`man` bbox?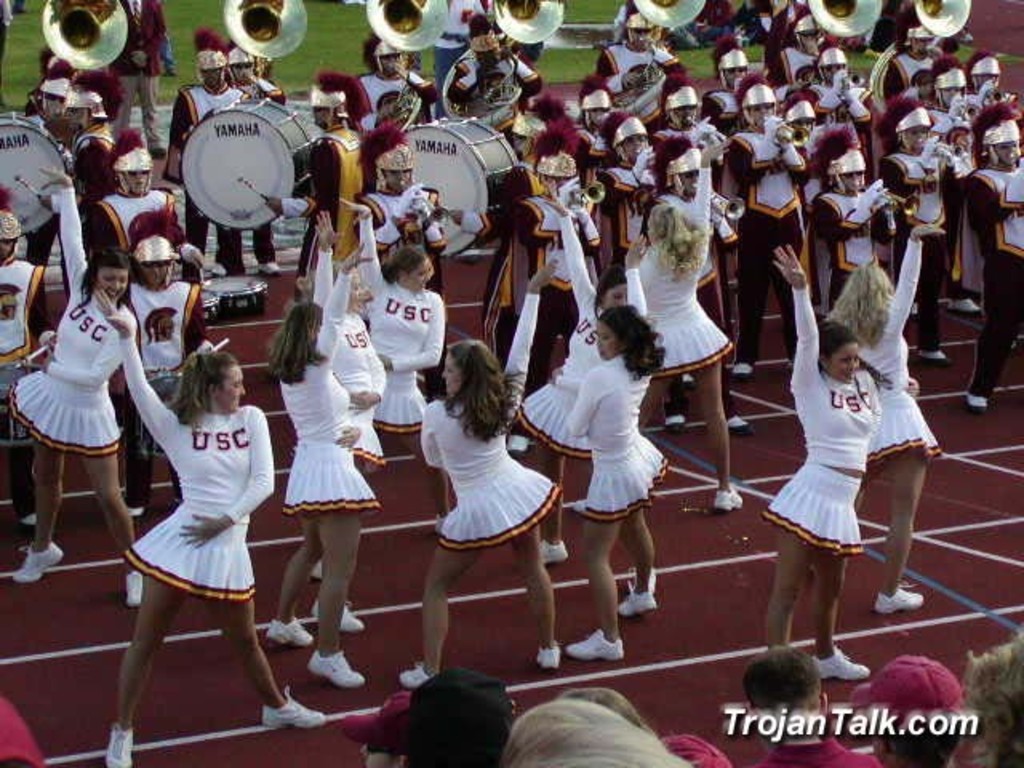
406,670,506,766
